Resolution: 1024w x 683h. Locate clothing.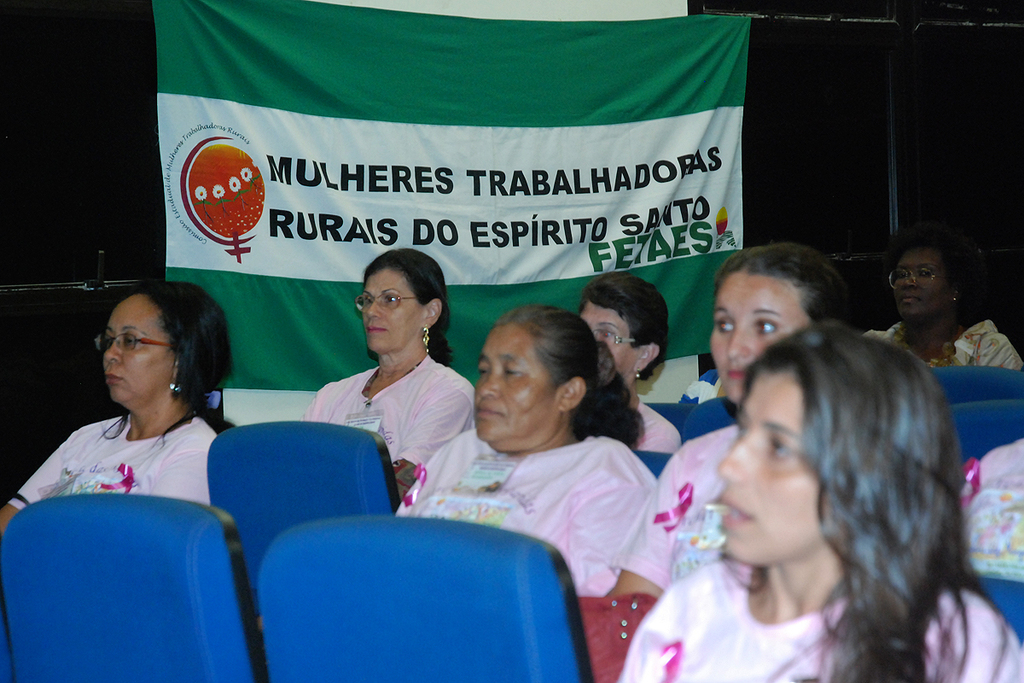
l=390, t=419, r=657, b=599.
